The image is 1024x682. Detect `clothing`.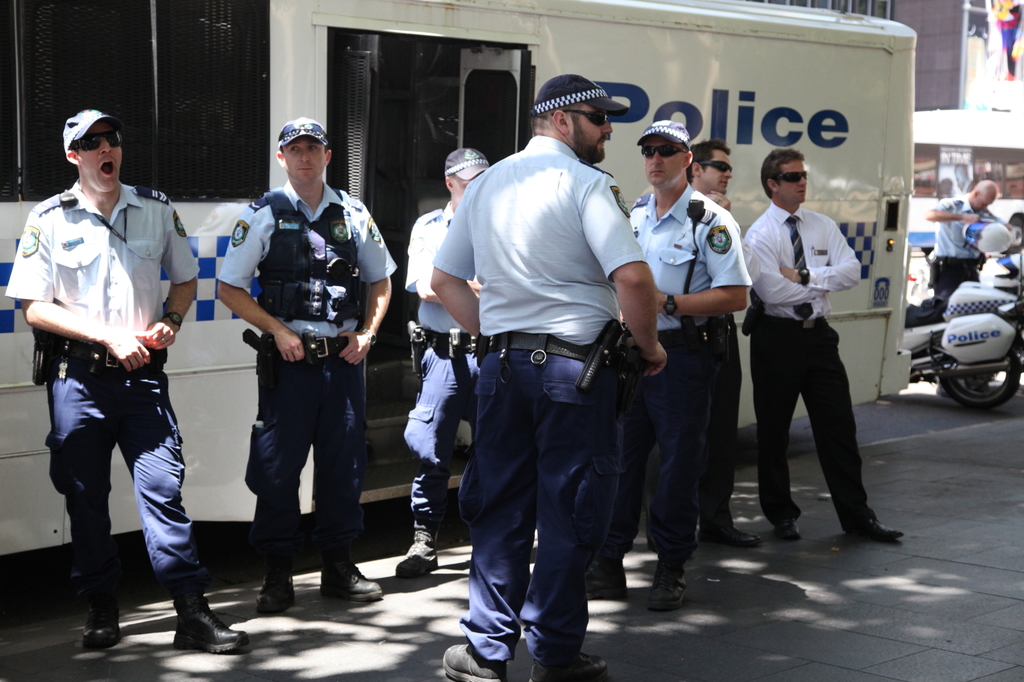
Detection: bbox(429, 131, 643, 663).
